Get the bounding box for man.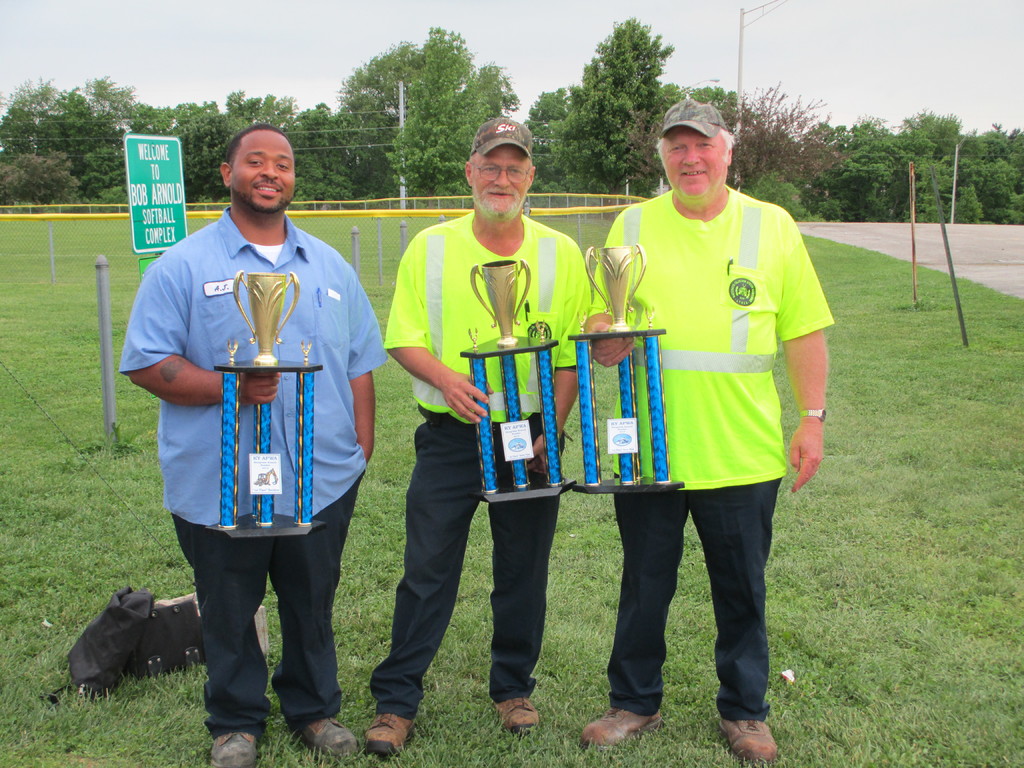
x1=120 y1=111 x2=381 y2=733.
